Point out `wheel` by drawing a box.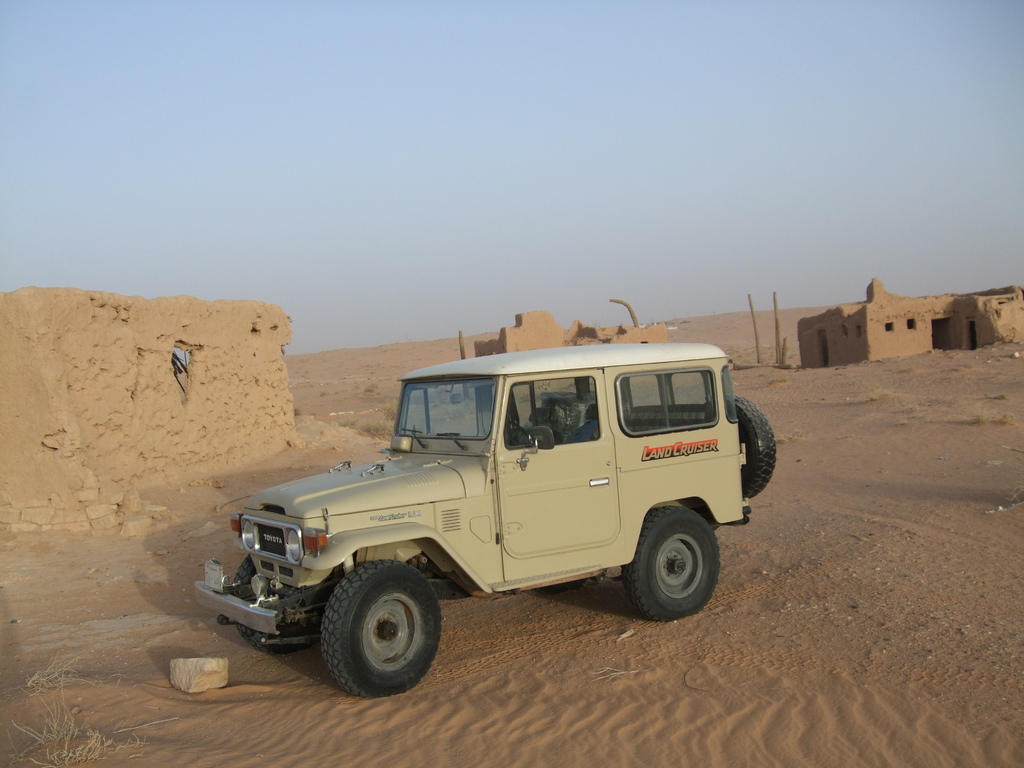
(x1=735, y1=394, x2=776, y2=501).
